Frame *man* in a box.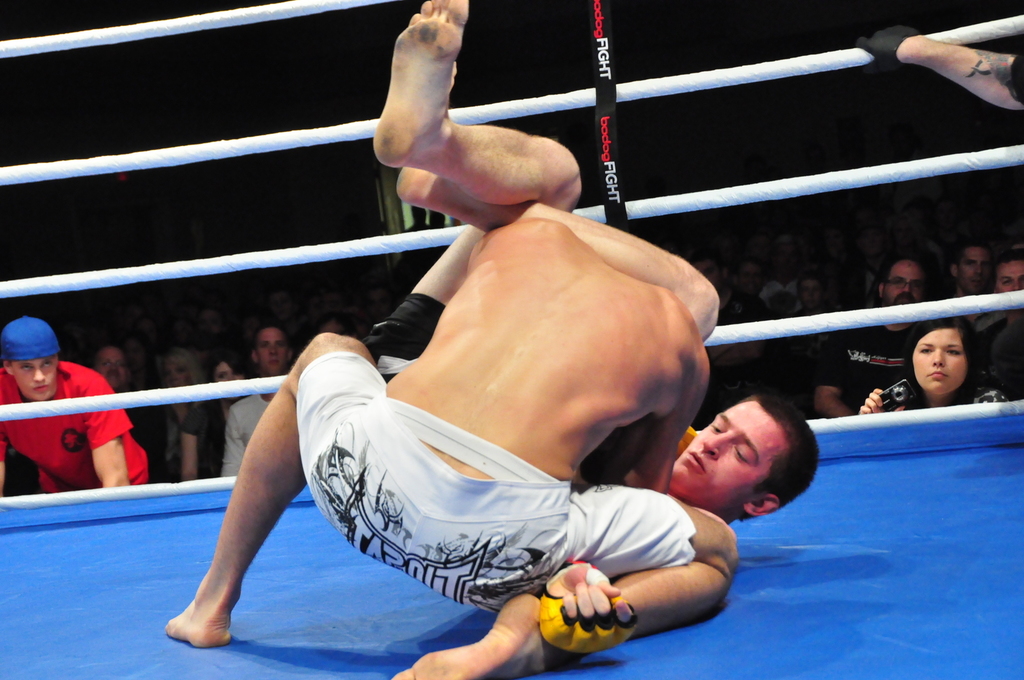
(left=683, top=249, right=771, bottom=355).
